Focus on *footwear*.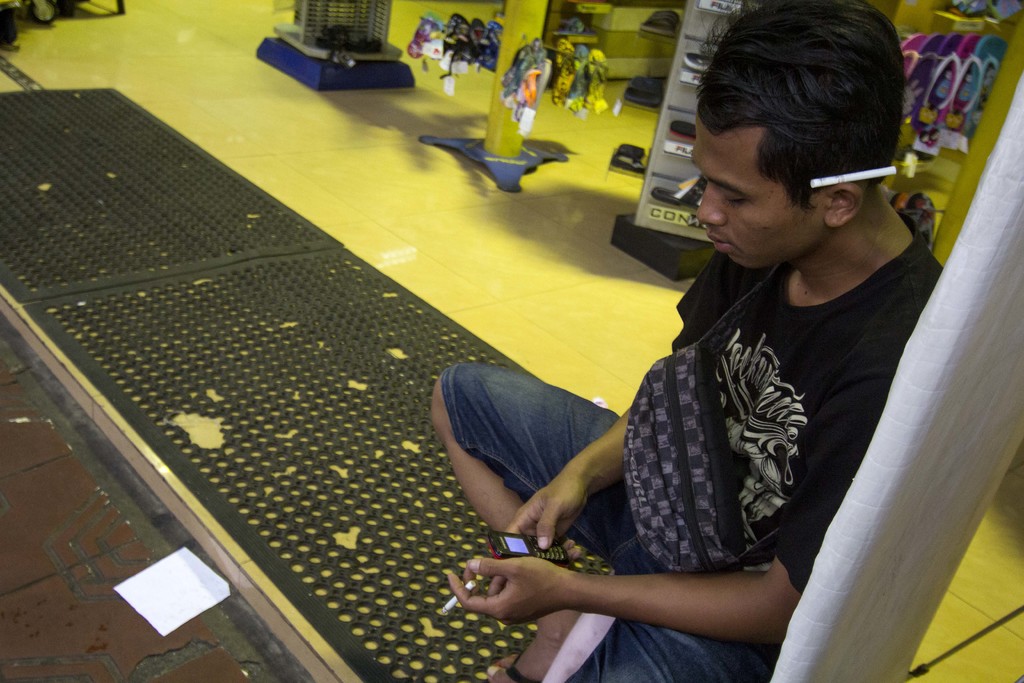
Focused at x1=904, y1=28, x2=930, y2=68.
